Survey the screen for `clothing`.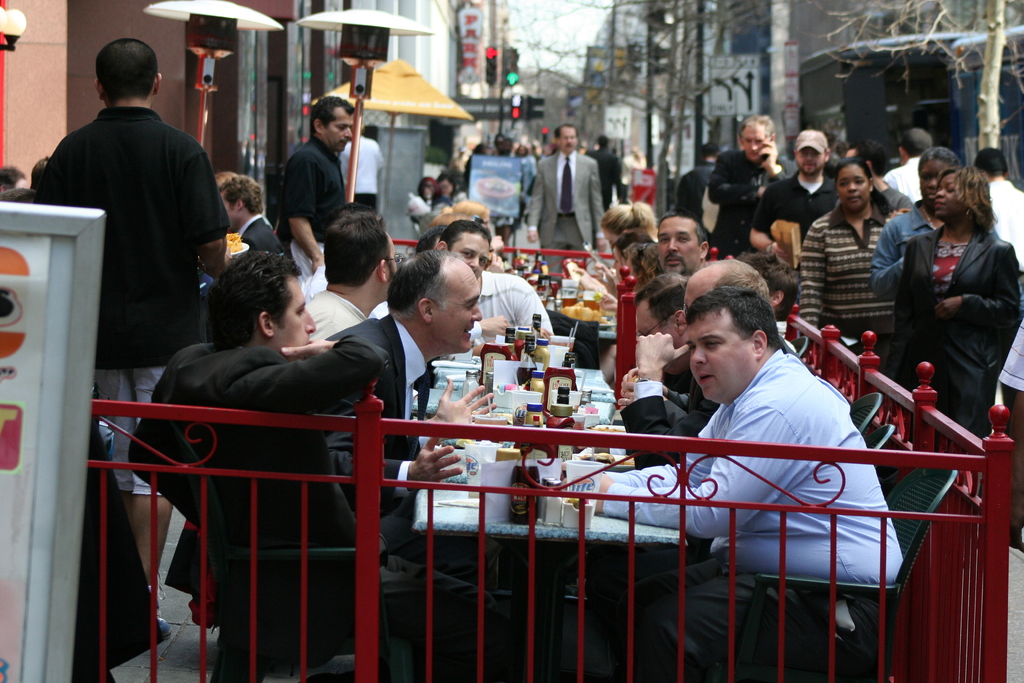
Survey found: (left=42, top=58, right=219, bottom=377).
